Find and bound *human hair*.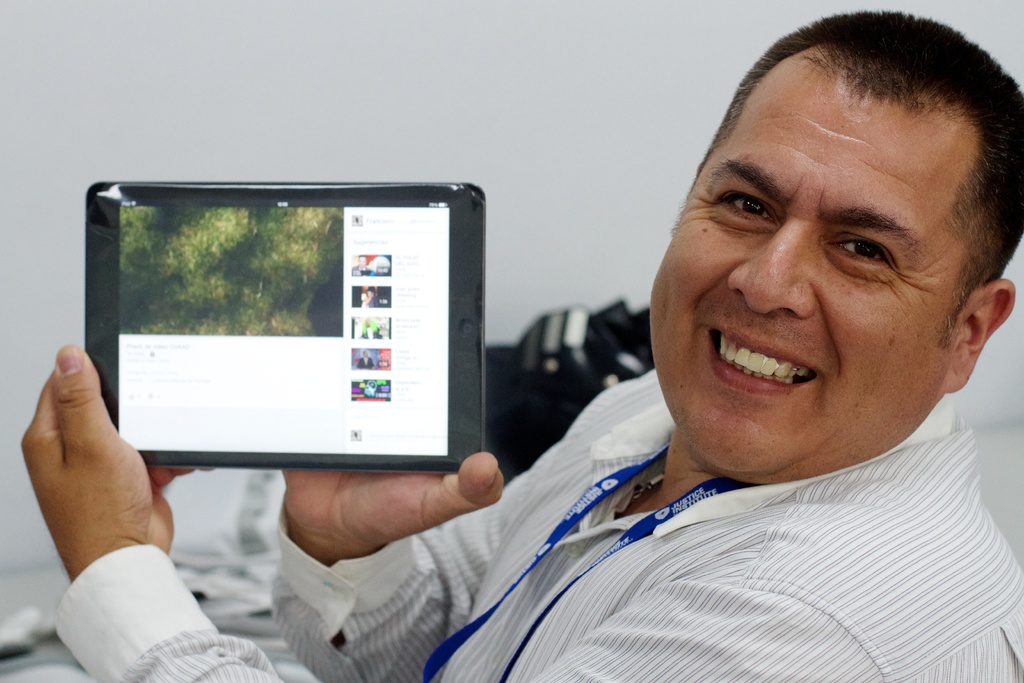
Bound: x1=687 y1=3 x2=1023 y2=297.
